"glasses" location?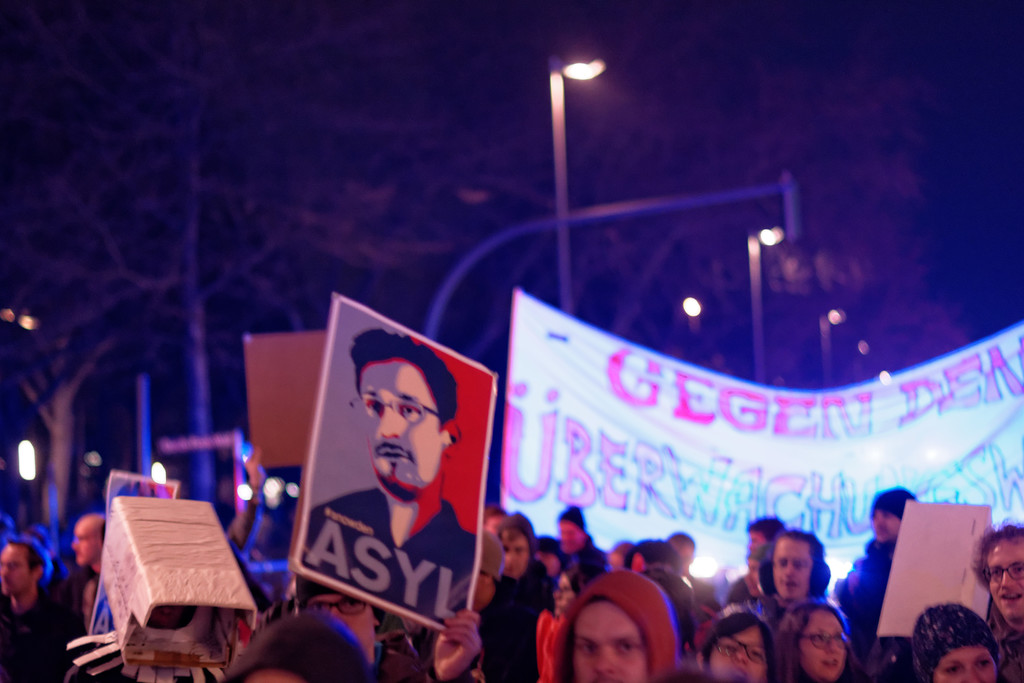
347, 388, 447, 428
